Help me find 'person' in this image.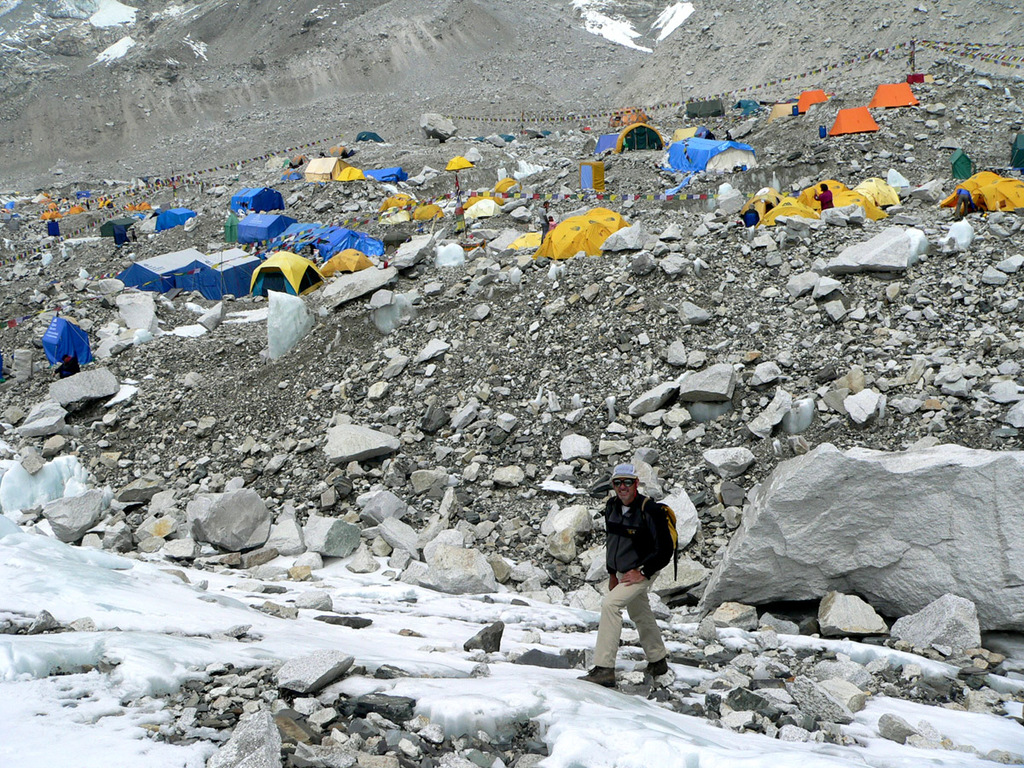
Found it: l=51, t=355, r=79, b=381.
